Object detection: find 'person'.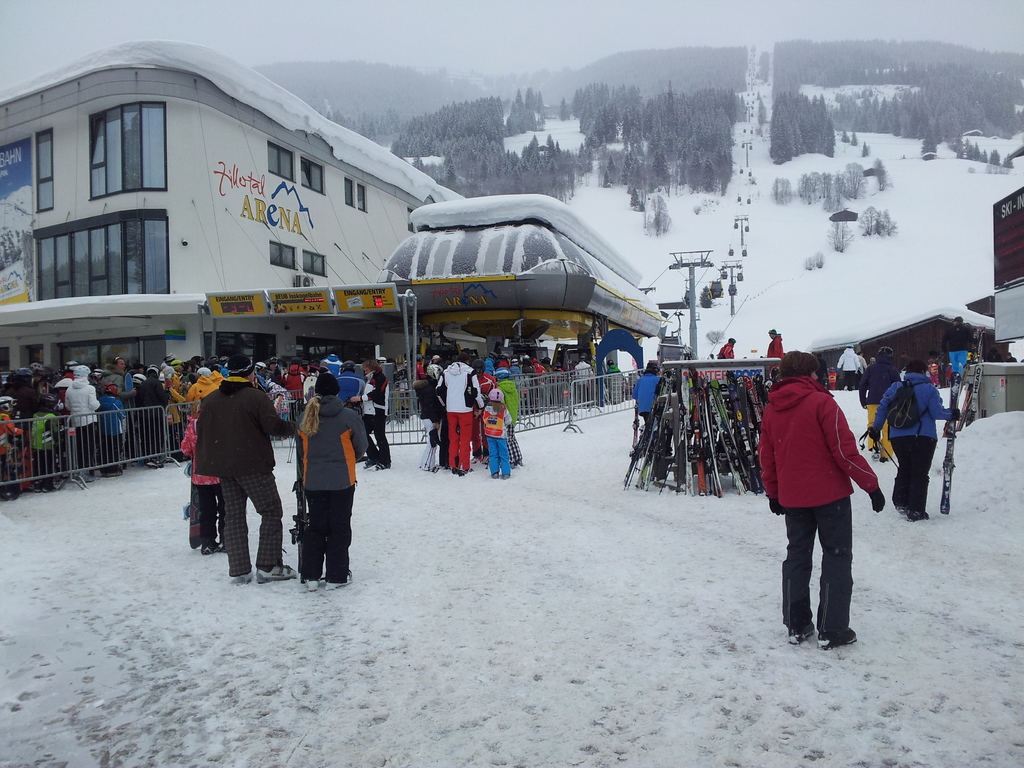
484,376,524,474.
